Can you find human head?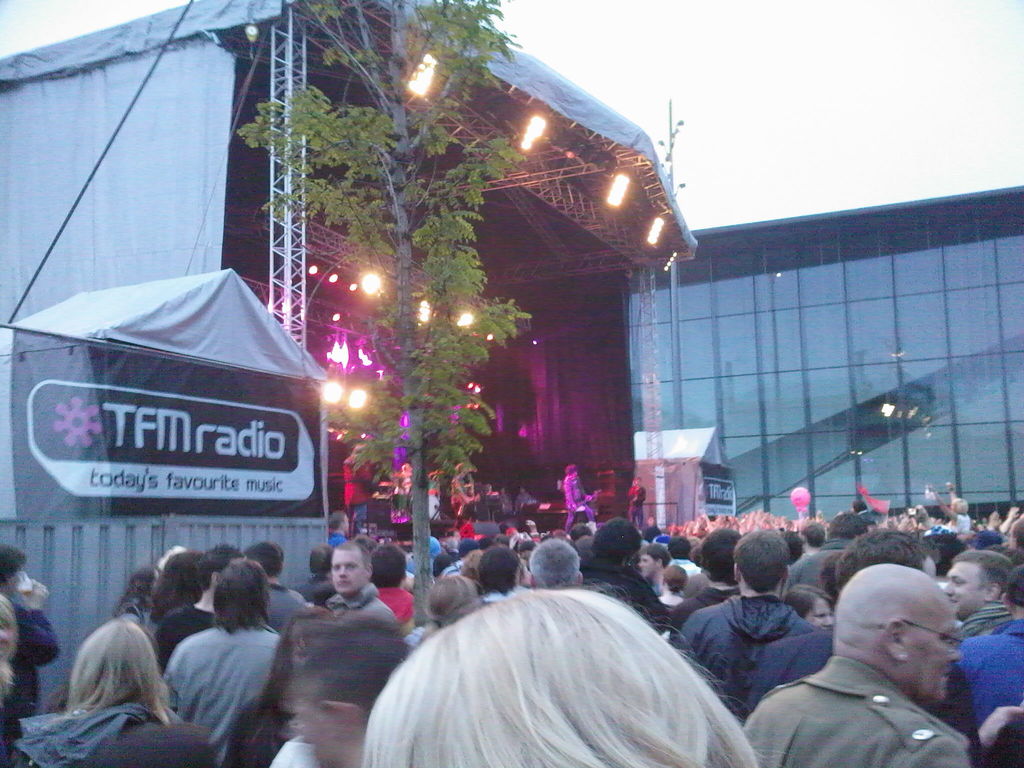
Yes, bounding box: 0 544 27 598.
